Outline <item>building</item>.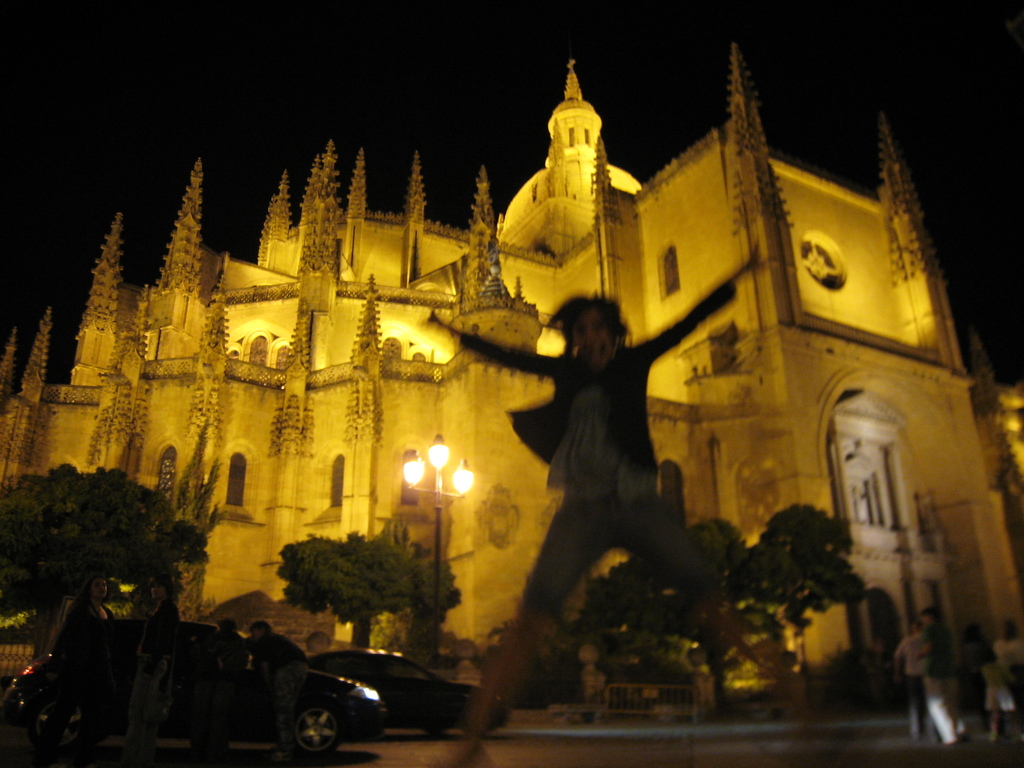
Outline: (x1=1, y1=40, x2=1020, y2=721).
